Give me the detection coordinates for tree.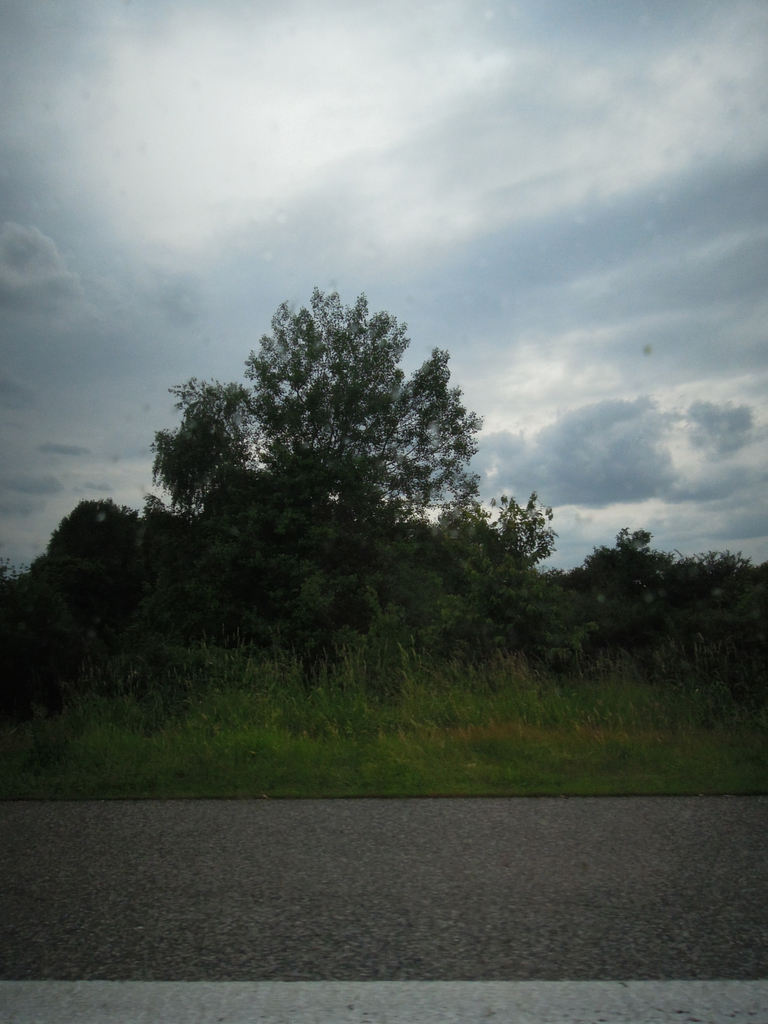
<bbox>533, 519, 663, 598</bbox>.
